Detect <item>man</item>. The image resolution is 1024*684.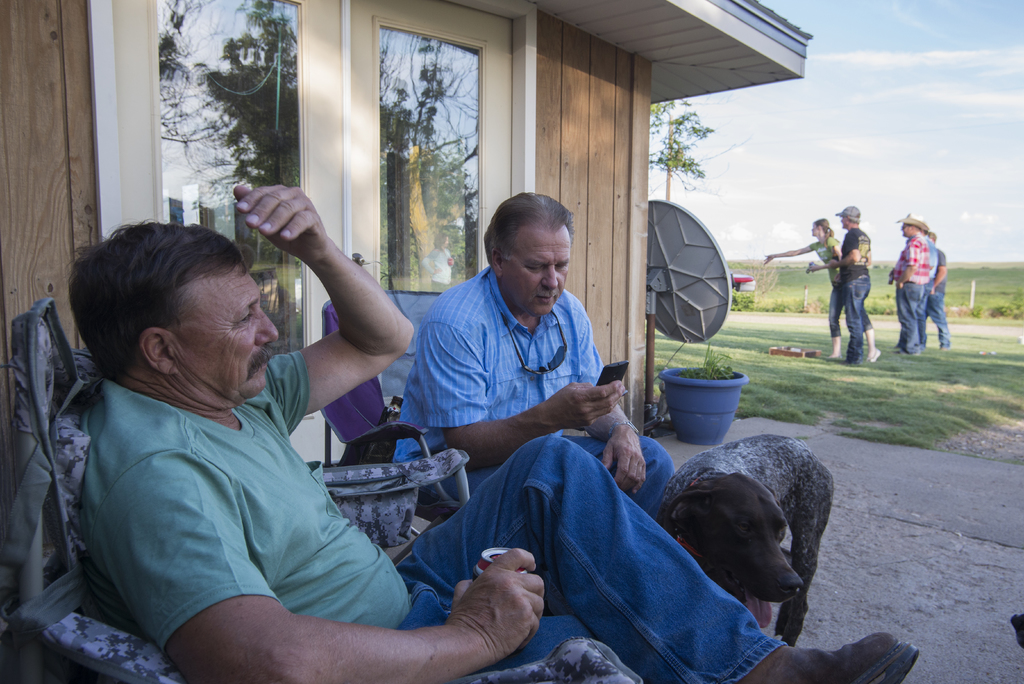
select_region(60, 183, 920, 683).
